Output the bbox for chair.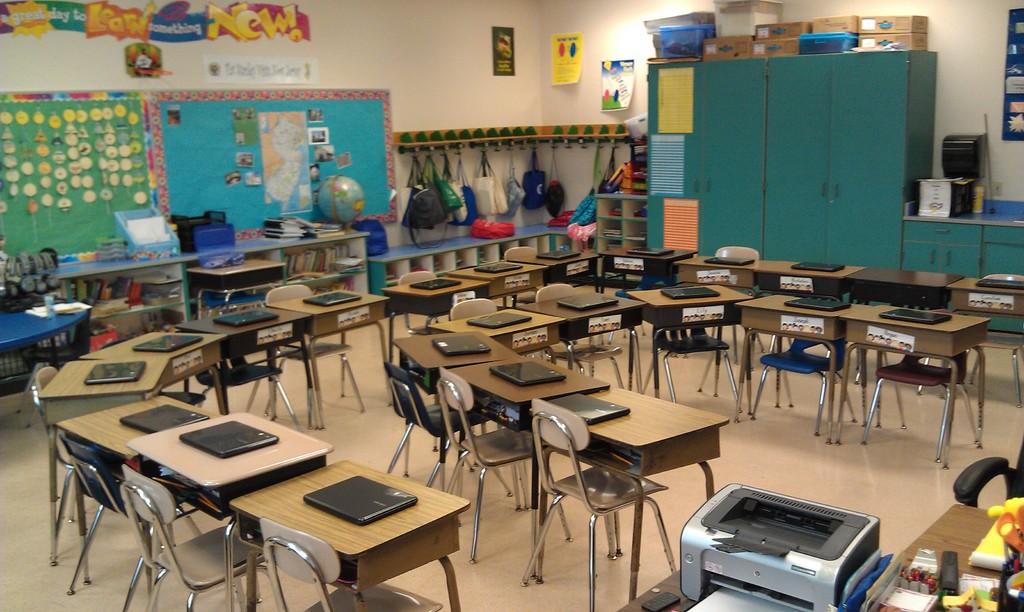
{"left": 260, "top": 517, "right": 439, "bottom": 611}.
